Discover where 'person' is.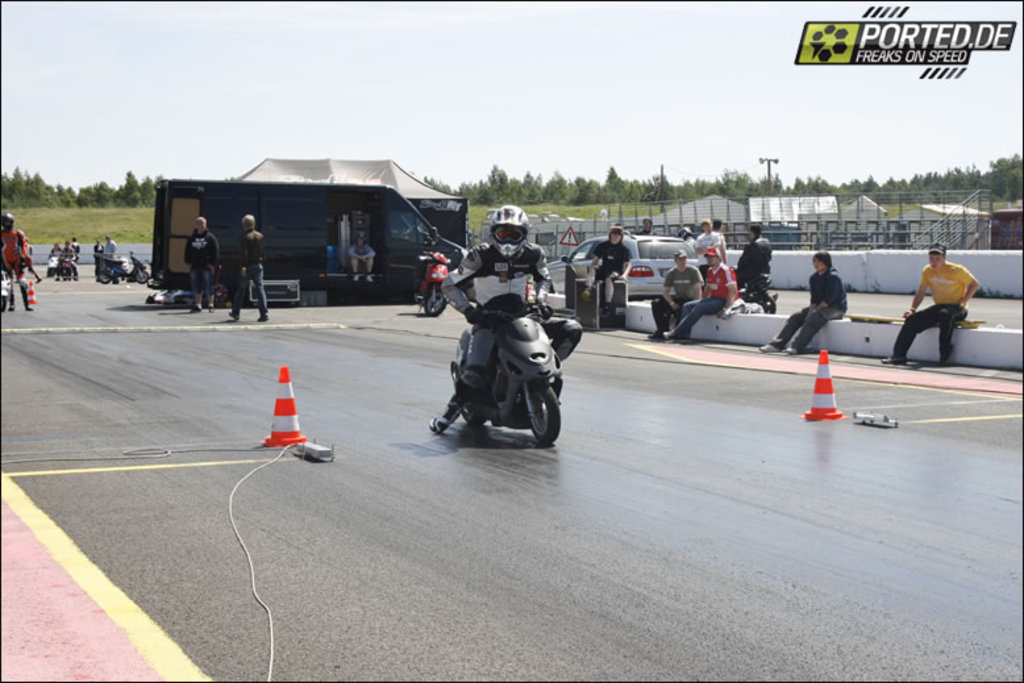
Discovered at region(757, 255, 848, 351).
